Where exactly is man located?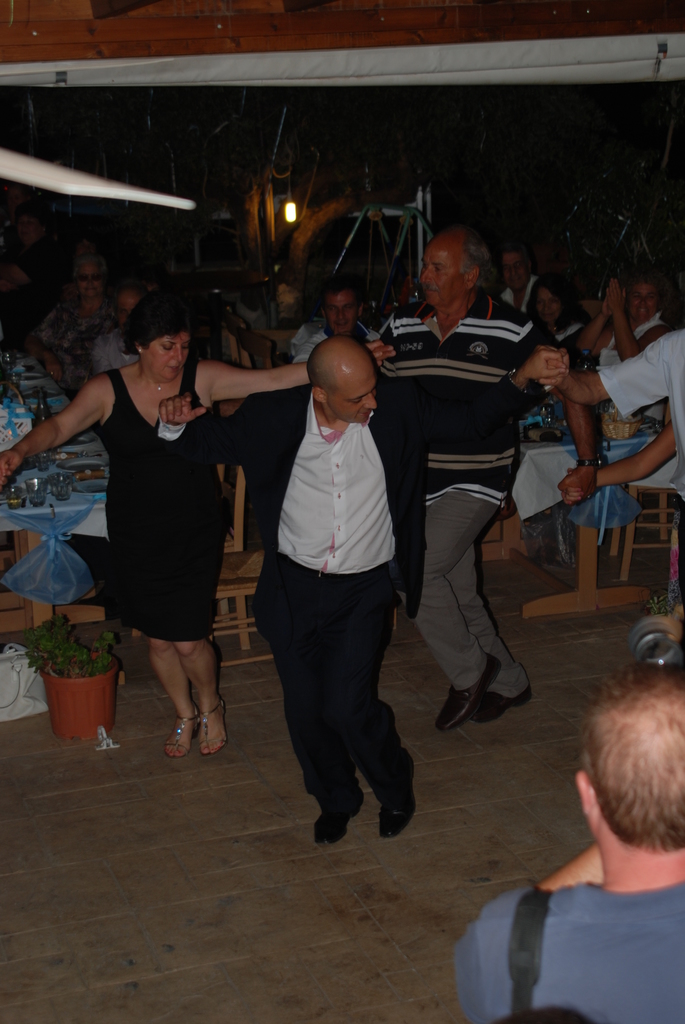
Its bounding box is [left=293, top=287, right=384, bottom=364].
